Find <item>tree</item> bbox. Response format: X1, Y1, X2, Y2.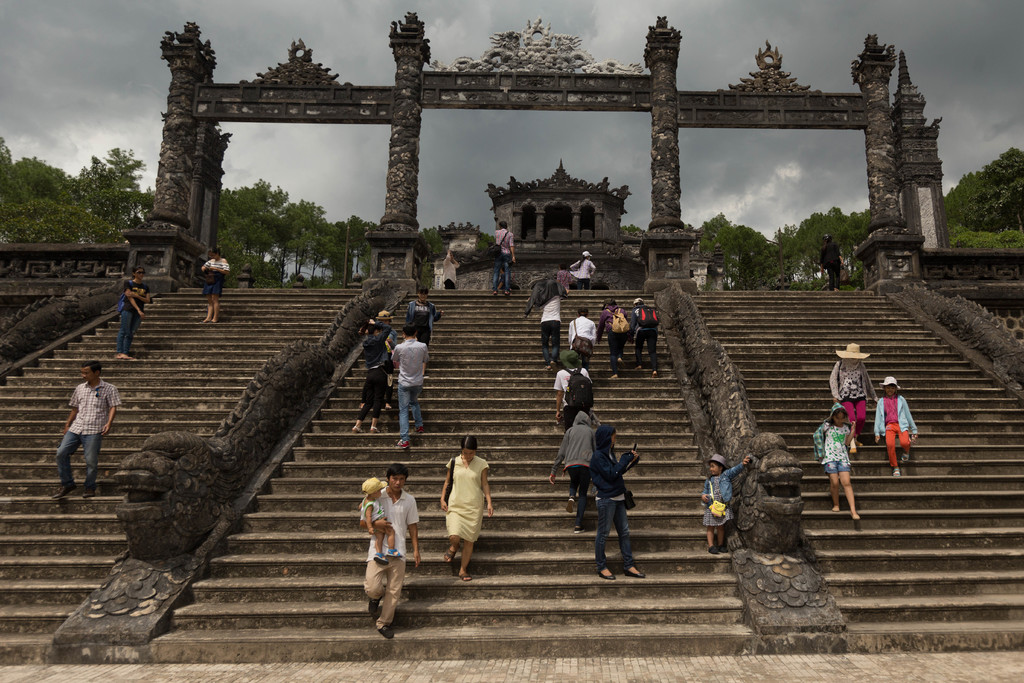
948, 142, 1023, 261.
